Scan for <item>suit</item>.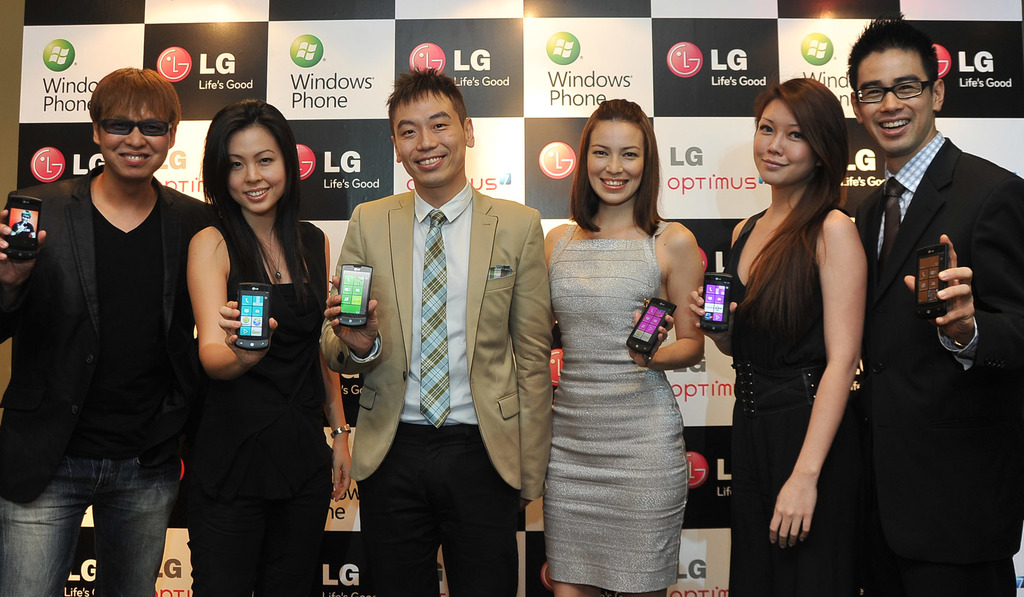
Scan result: x1=312, y1=176, x2=553, y2=596.
